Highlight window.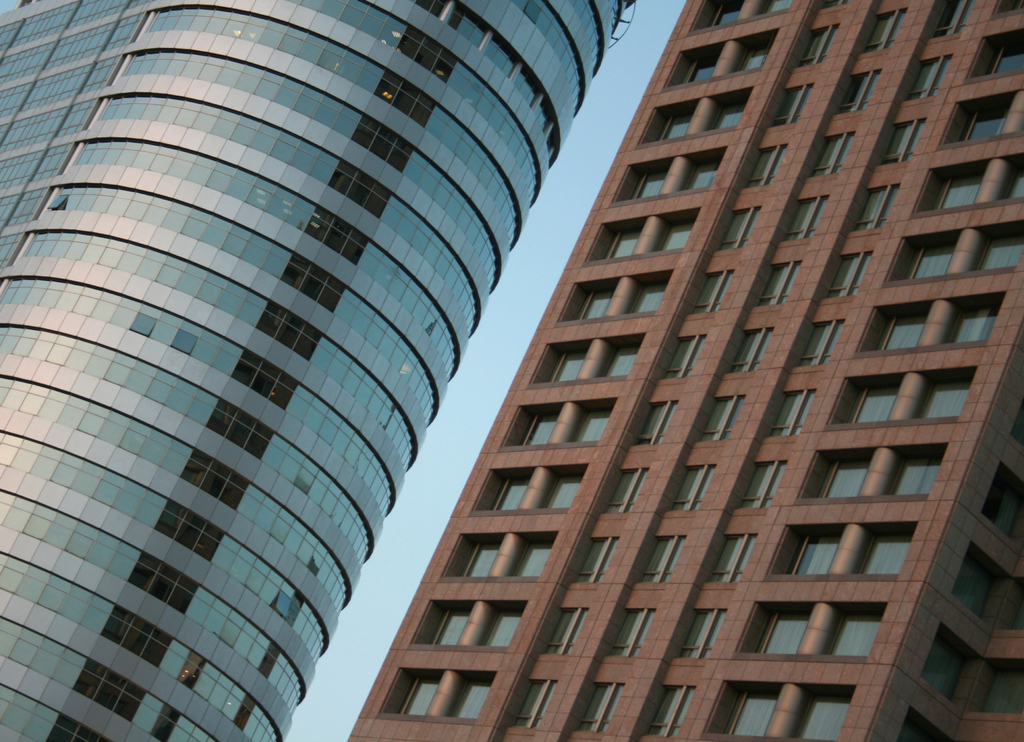
Highlighted region: [402, 684, 441, 714].
